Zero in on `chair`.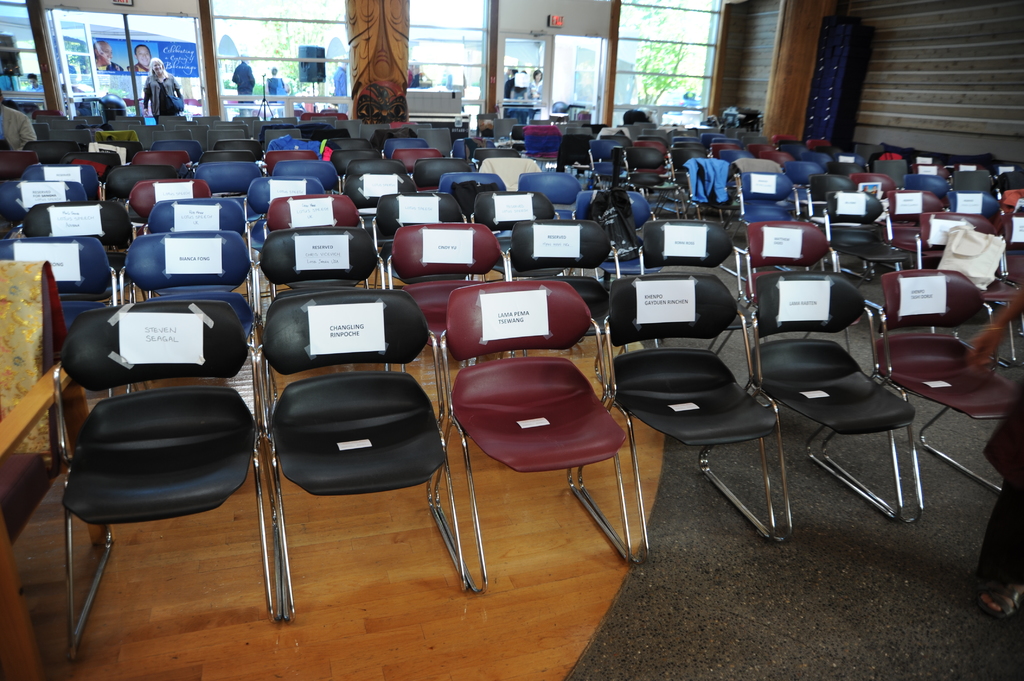
Zeroed in: pyautogui.locateOnScreen(240, 176, 330, 259).
